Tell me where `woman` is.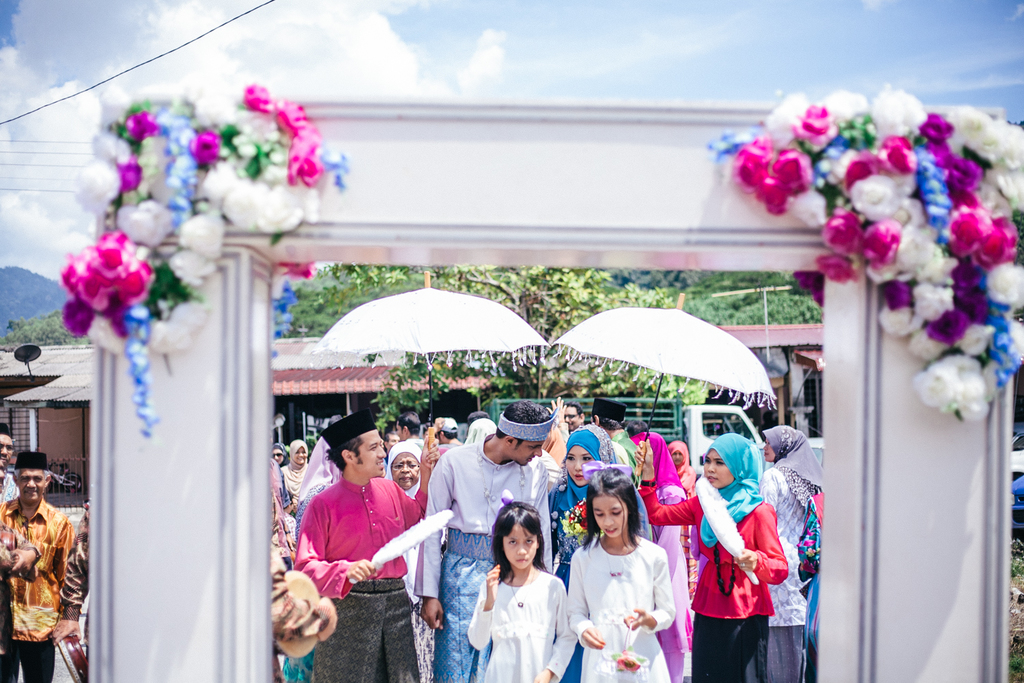
`woman` is at (x1=796, y1=491, x2=823, y2=682).
